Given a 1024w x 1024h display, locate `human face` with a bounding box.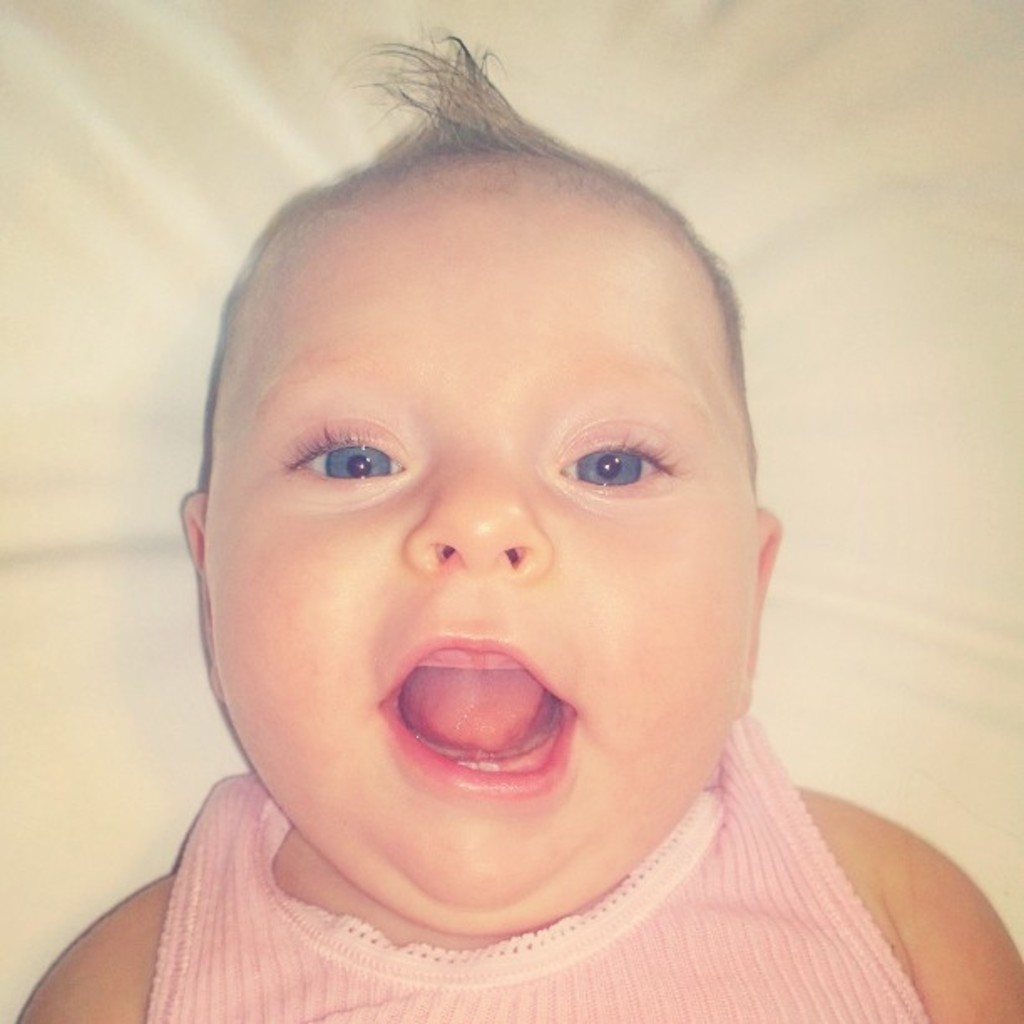
Located: (186, 109, 785, 905).
